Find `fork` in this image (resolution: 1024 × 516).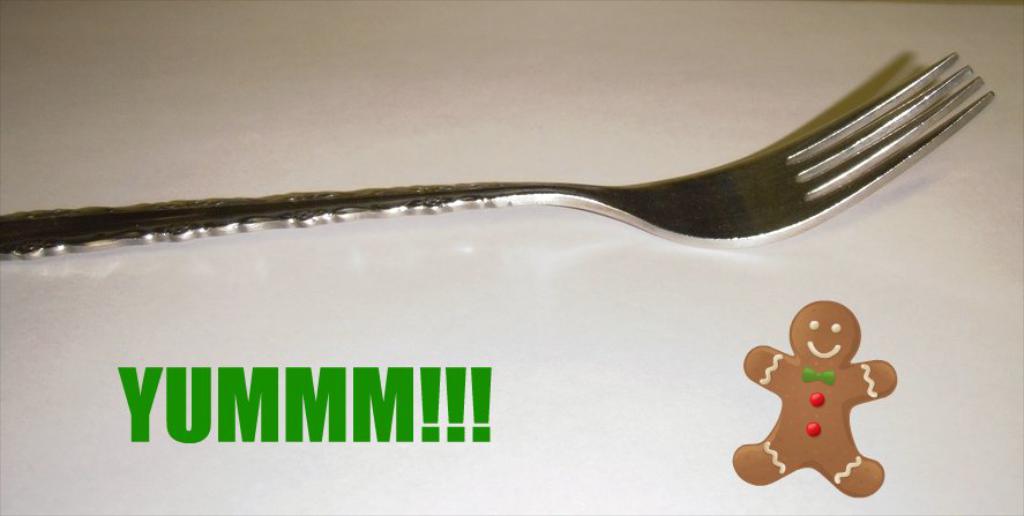
select_region(0, 47, 1000, 252).
